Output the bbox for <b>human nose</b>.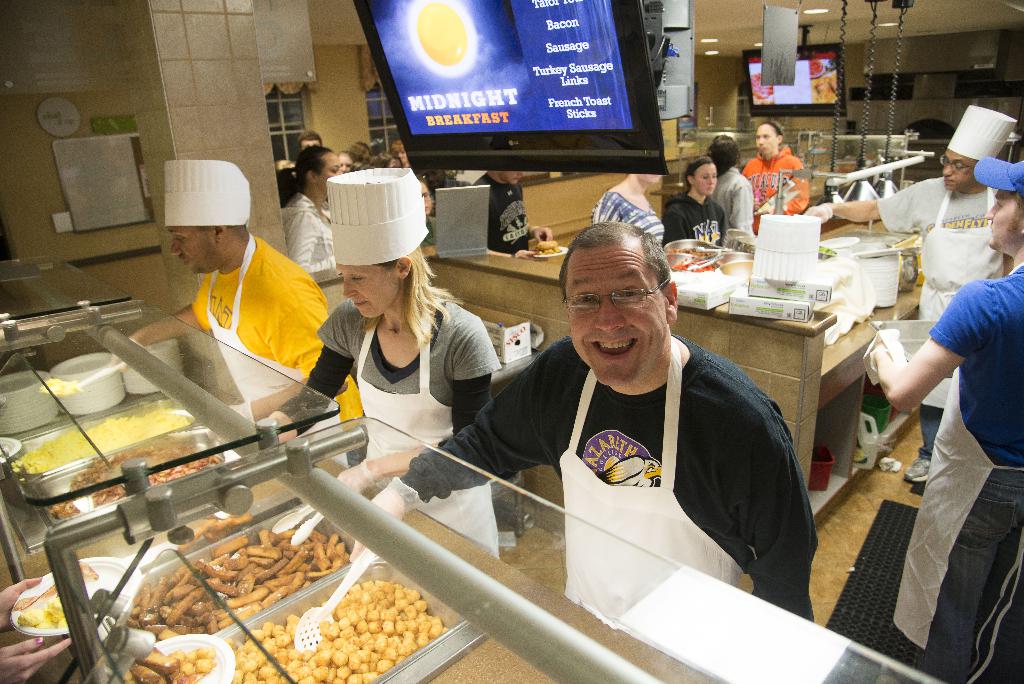
{"x1": 758, "y1": 136, "x2": 765, "y2": 147}.
